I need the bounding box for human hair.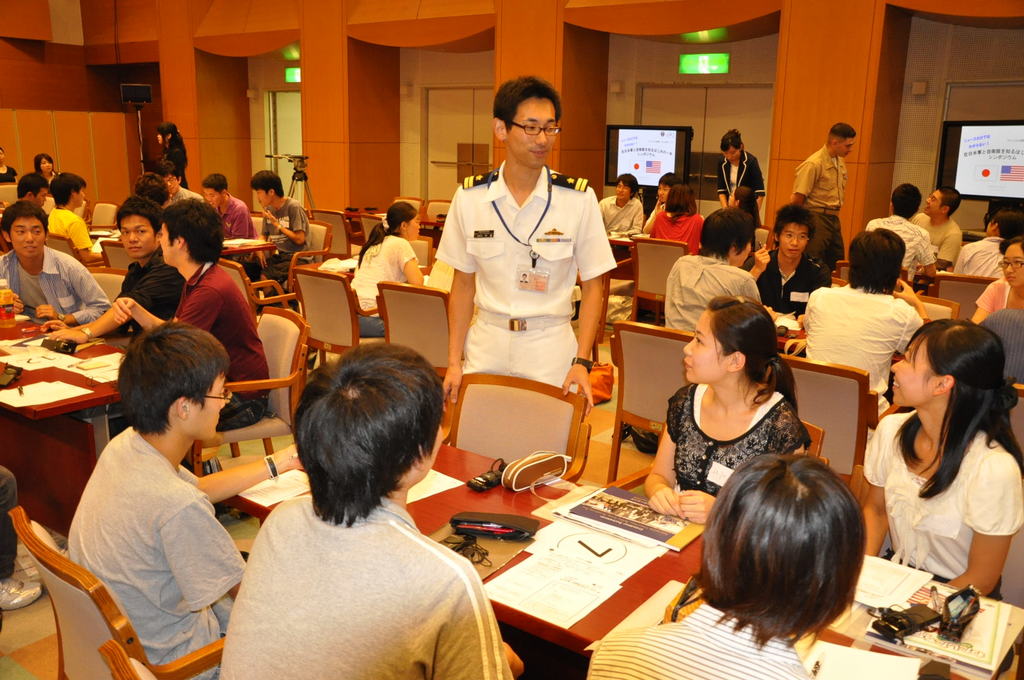
Here it is: [999,236,1023,256].
